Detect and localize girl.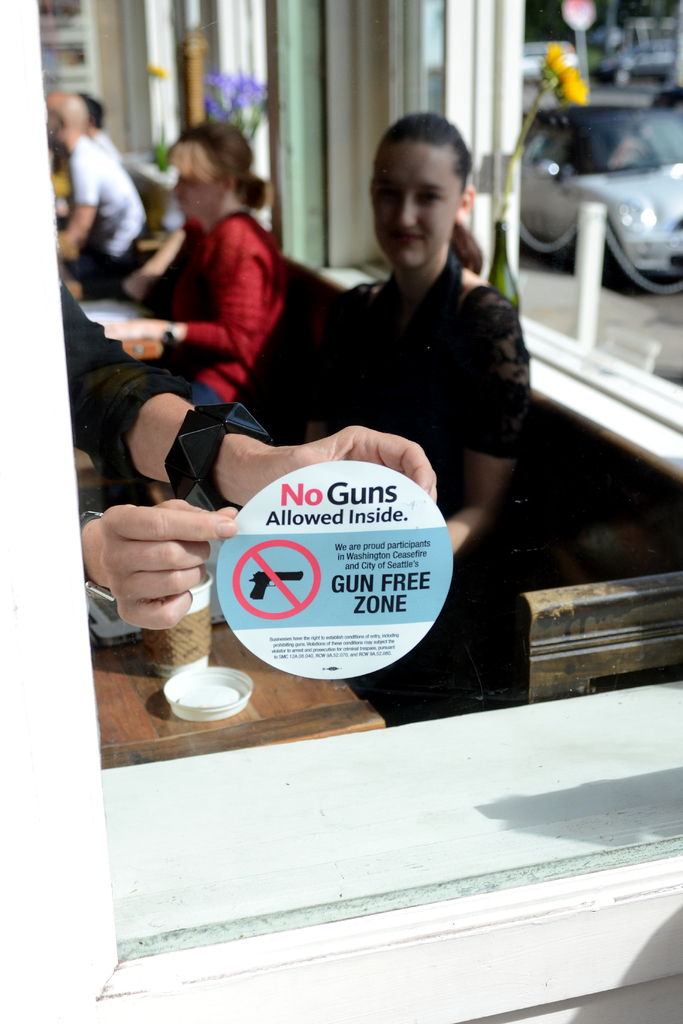
Localized at [229, 94, 537, 694].
